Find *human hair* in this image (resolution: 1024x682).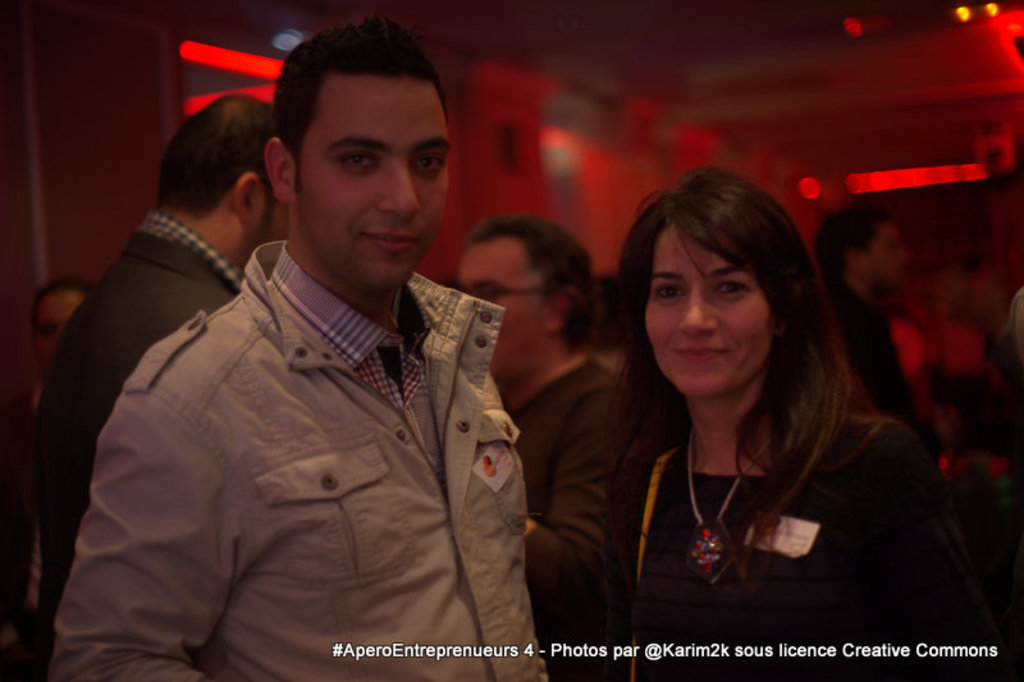
box=[29, 269, 88, 320].
